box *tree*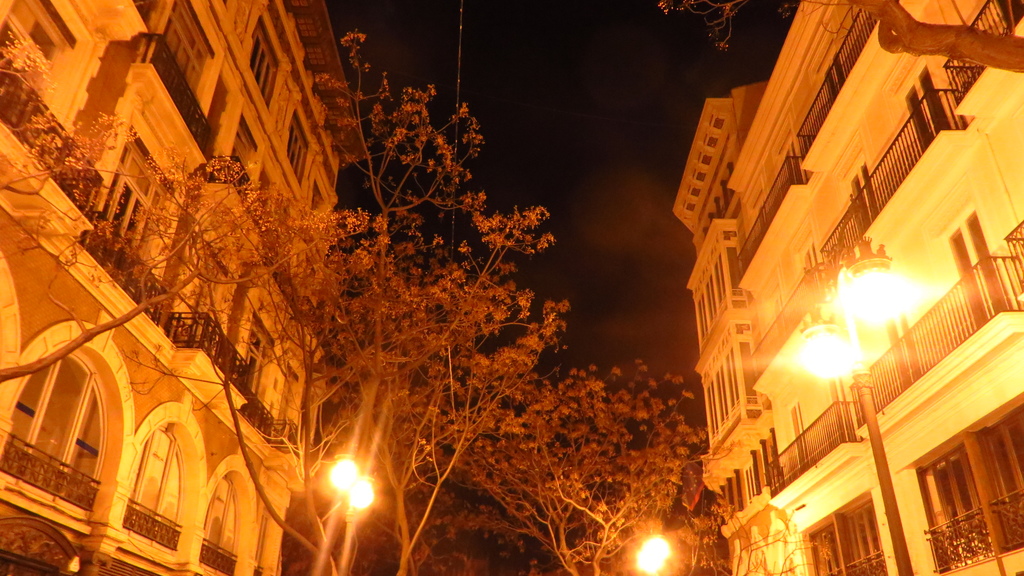
Rect(185, 25, 569, 575)
